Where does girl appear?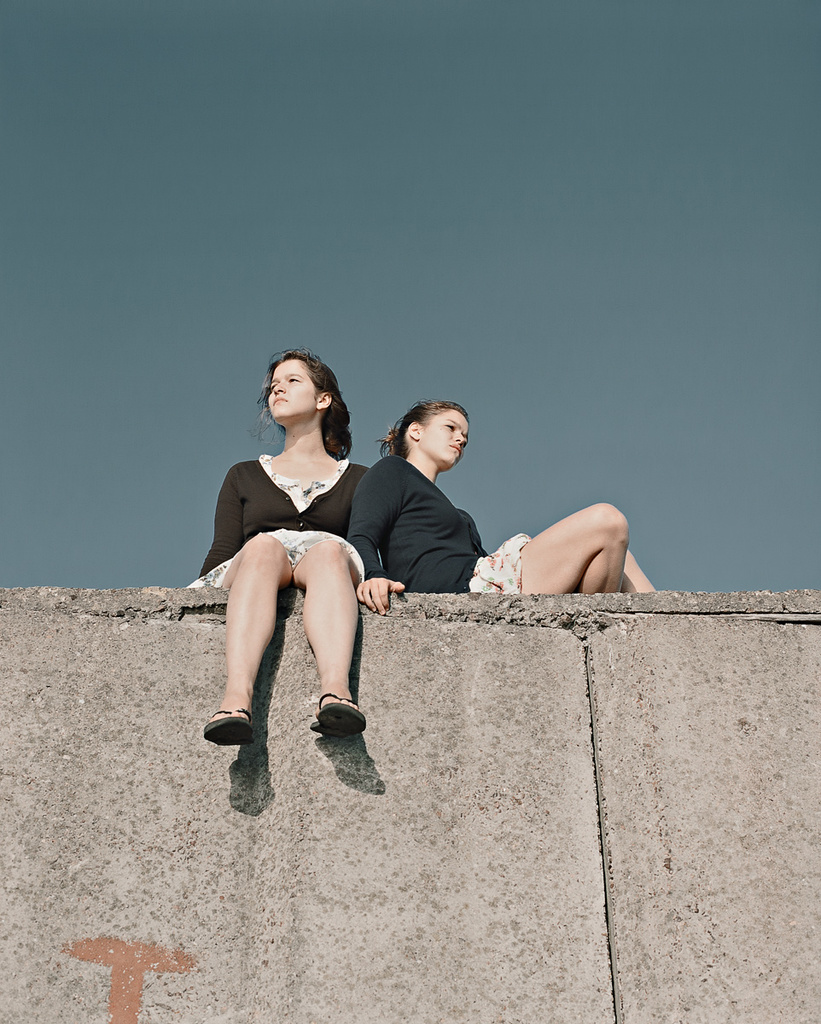
Appears at bbox=(187, 346, 370, 747).
